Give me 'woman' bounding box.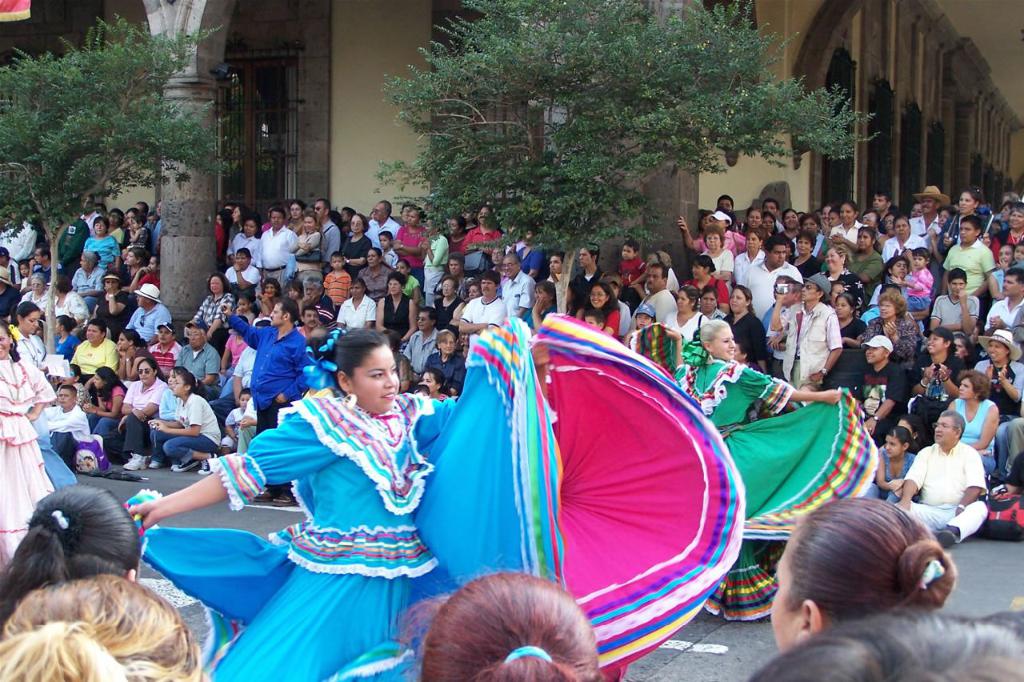
388 209 429 275.
